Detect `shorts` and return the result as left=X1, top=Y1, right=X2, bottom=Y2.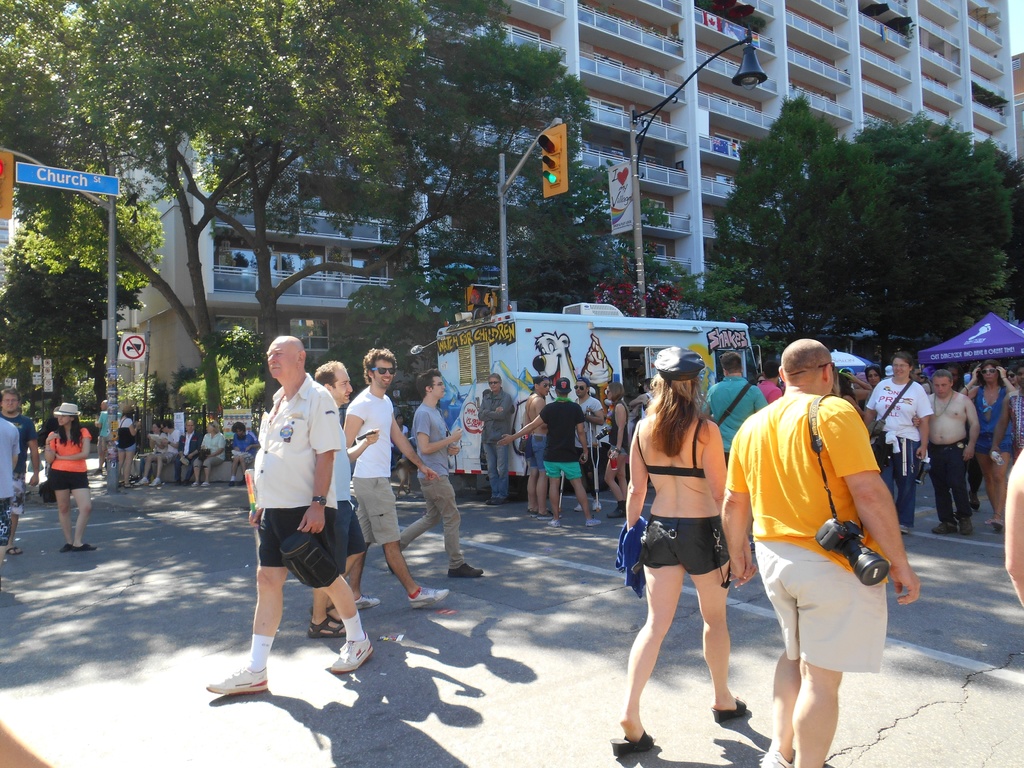
left=753, top=541, right=886, bottom=672.
